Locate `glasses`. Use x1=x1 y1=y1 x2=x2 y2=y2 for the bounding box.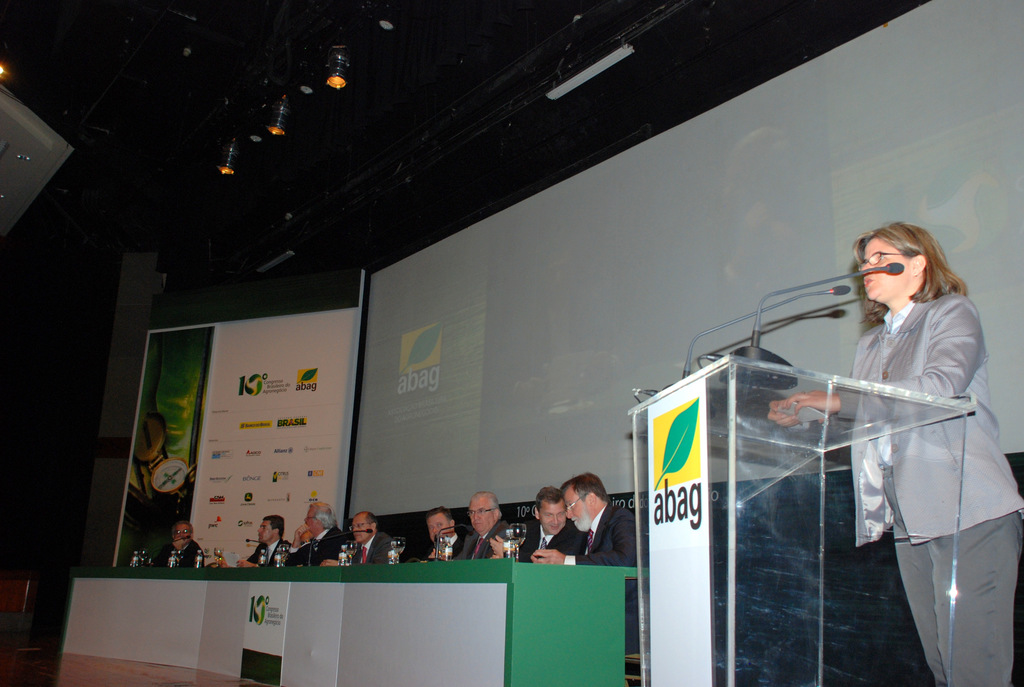
x1=466 y1=508 x2=495 y2=519.
